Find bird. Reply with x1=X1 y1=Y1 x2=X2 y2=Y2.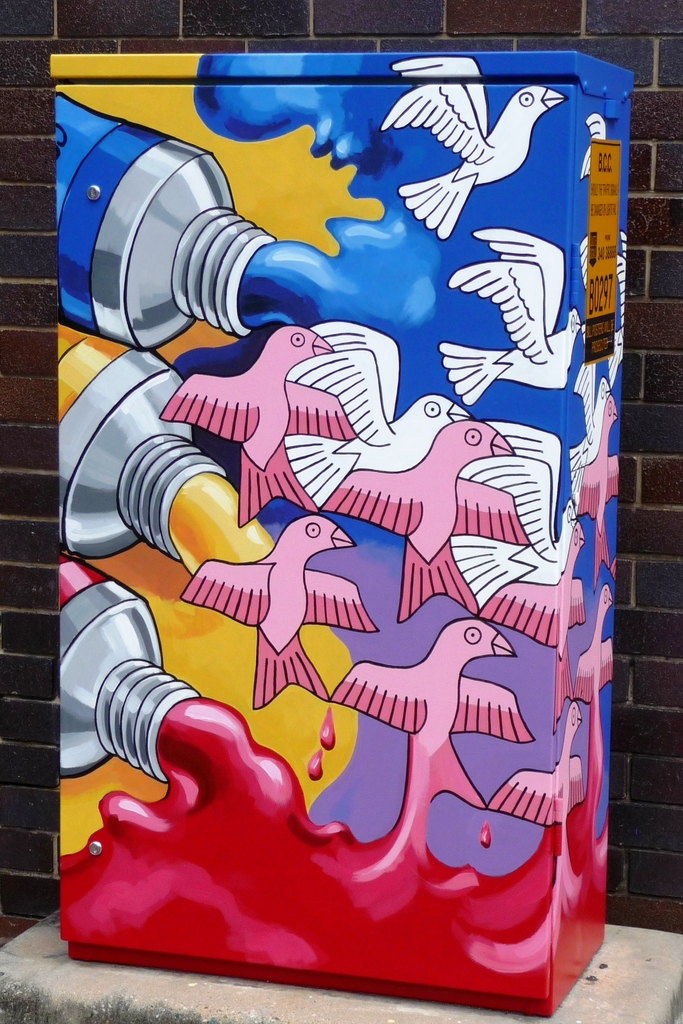
x1=284 y1=327 x2=557 y2=626.
